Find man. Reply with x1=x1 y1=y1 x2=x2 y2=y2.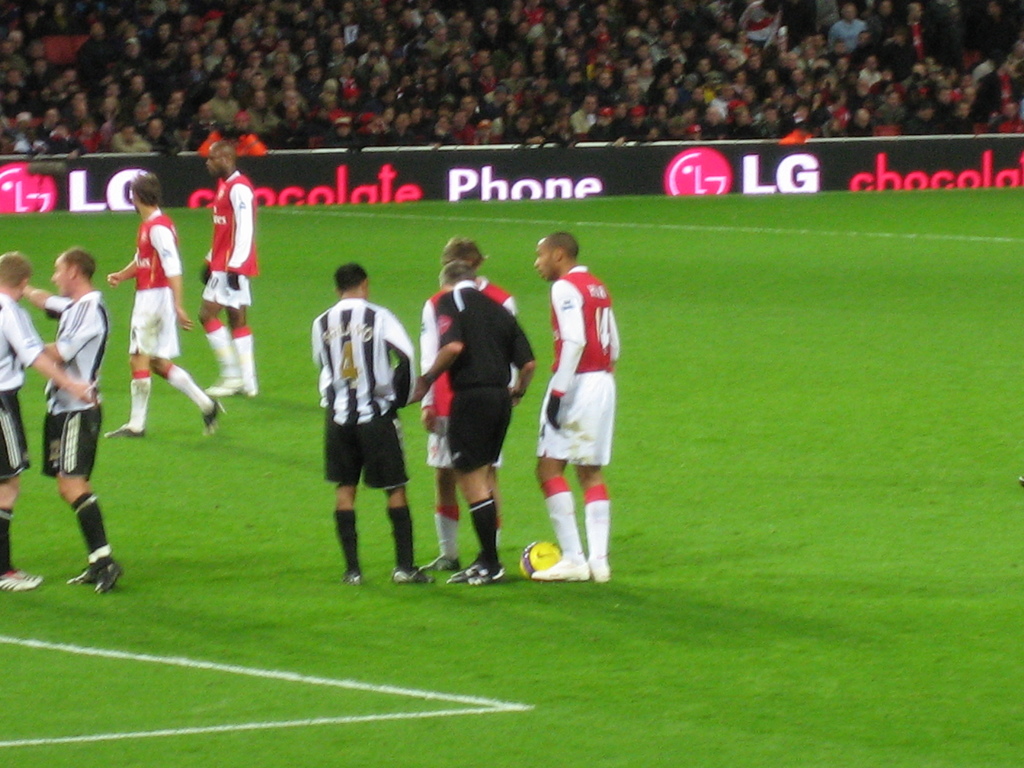
x1=532 y1=230 x2=619 y2=577.
